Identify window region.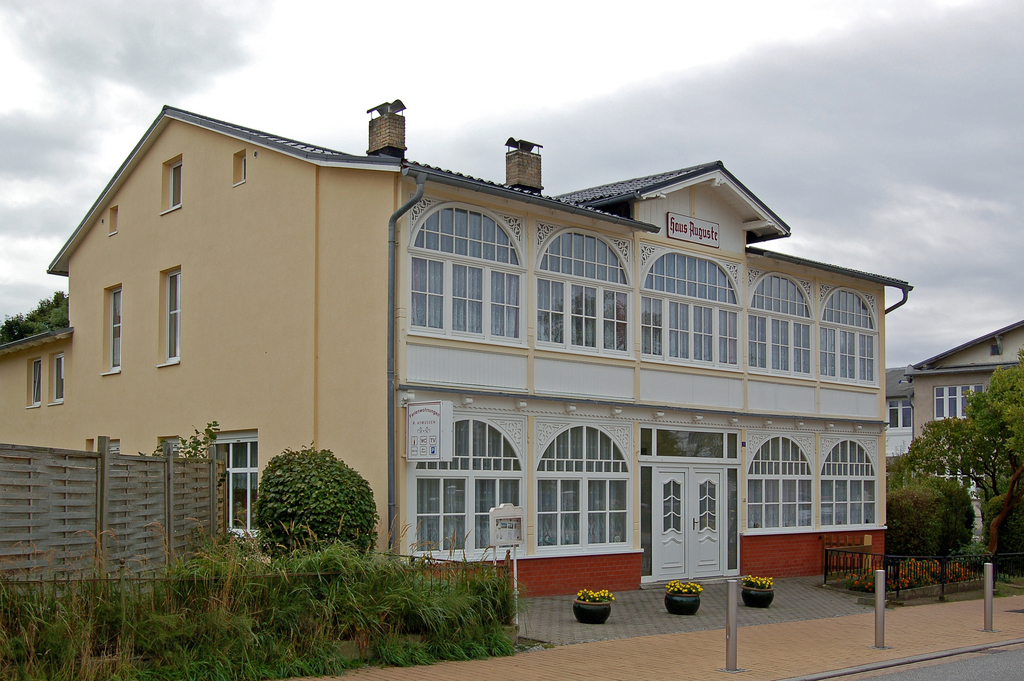
Region: {"x1": 214, "y1": 435, "x2": 262, "y2": 537}.
